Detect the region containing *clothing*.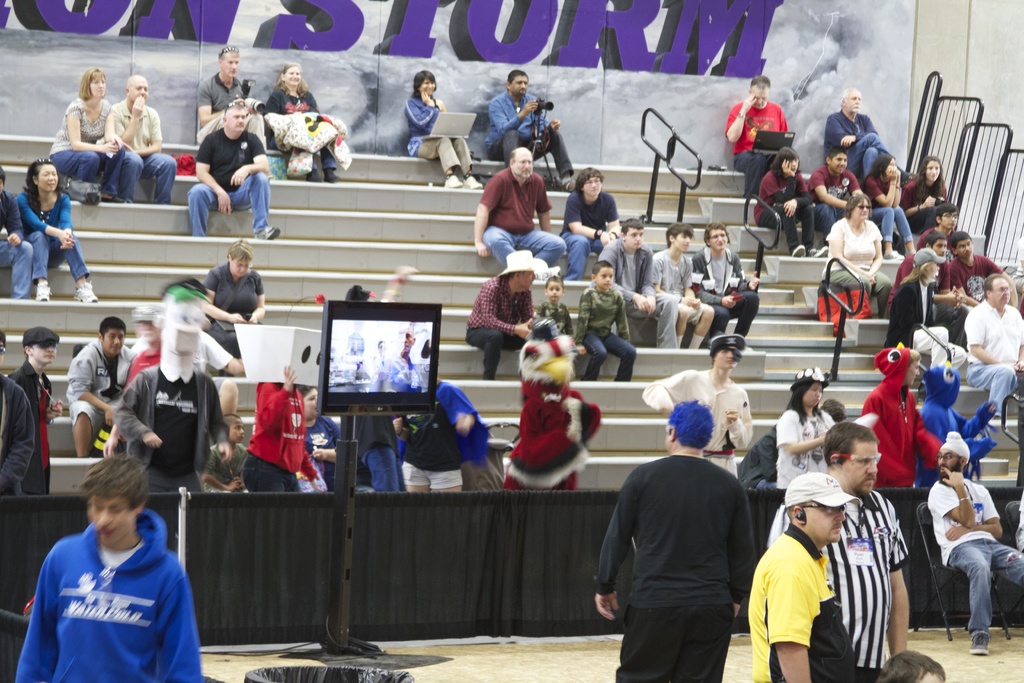
925, 473, 1023, 636.
